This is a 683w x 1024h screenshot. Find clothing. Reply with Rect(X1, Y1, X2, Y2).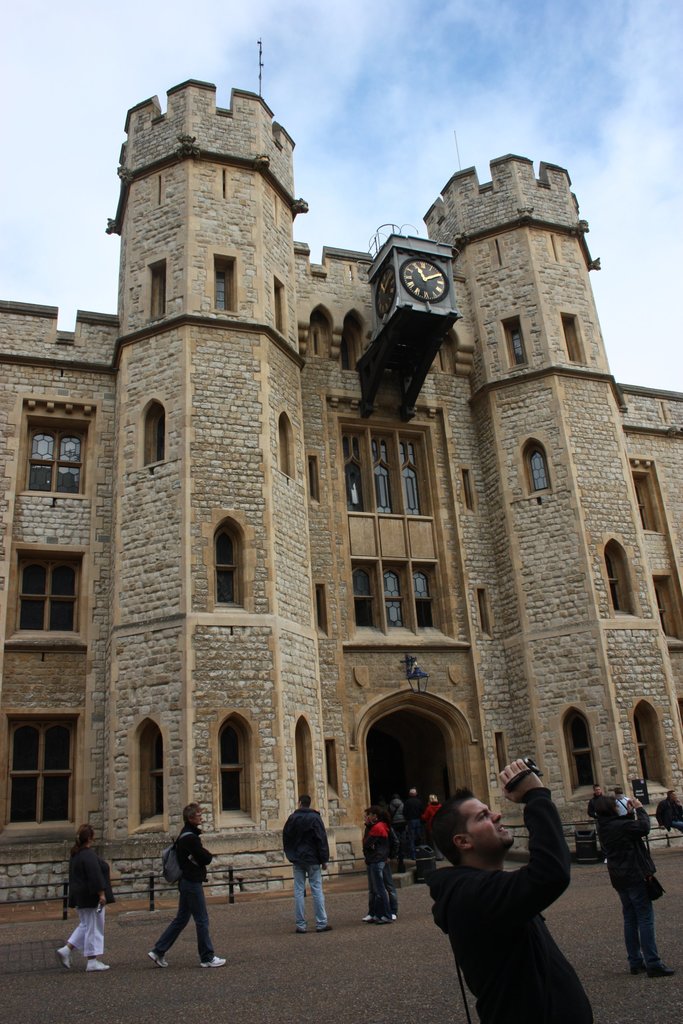
Rect(657, 794, 682, 818).
